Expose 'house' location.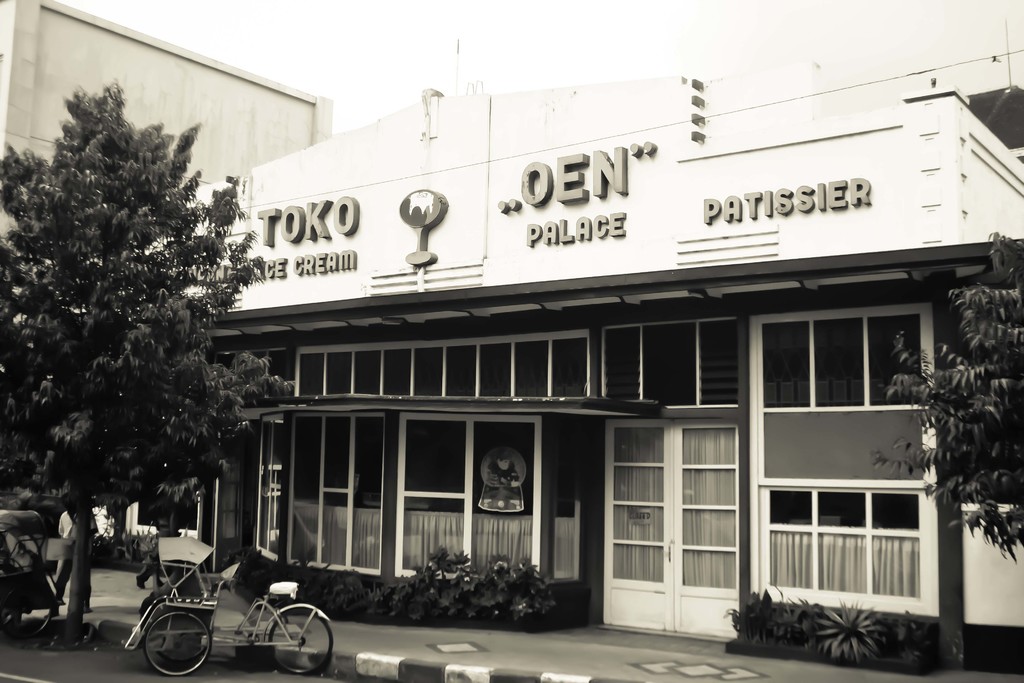
Exposed at 152, 57, 987, 638.
